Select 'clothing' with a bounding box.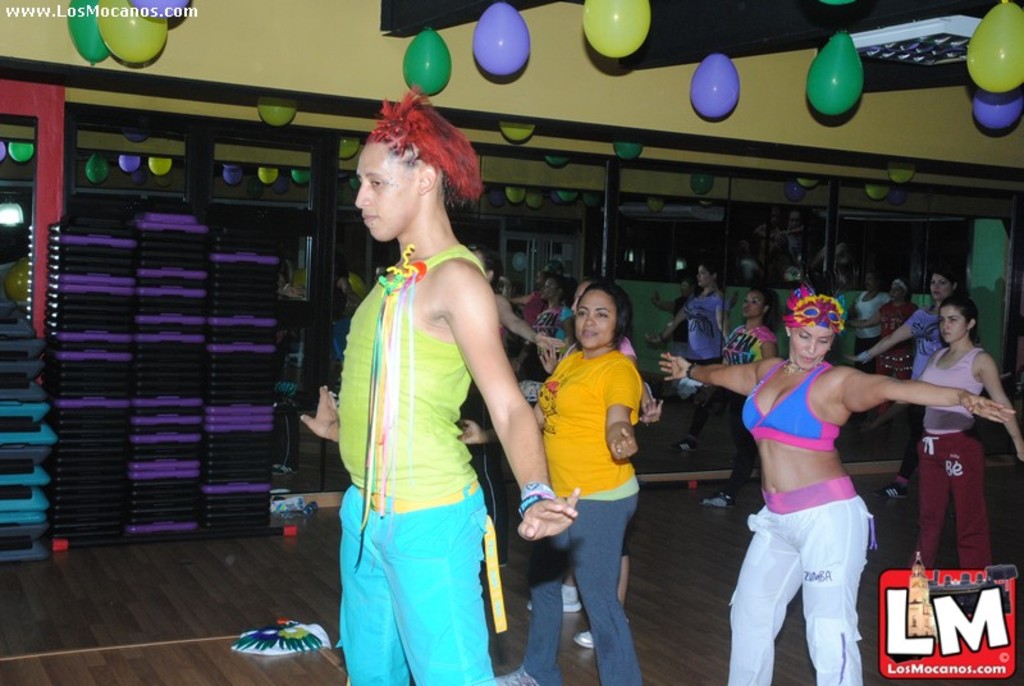
539/340/653/685.
